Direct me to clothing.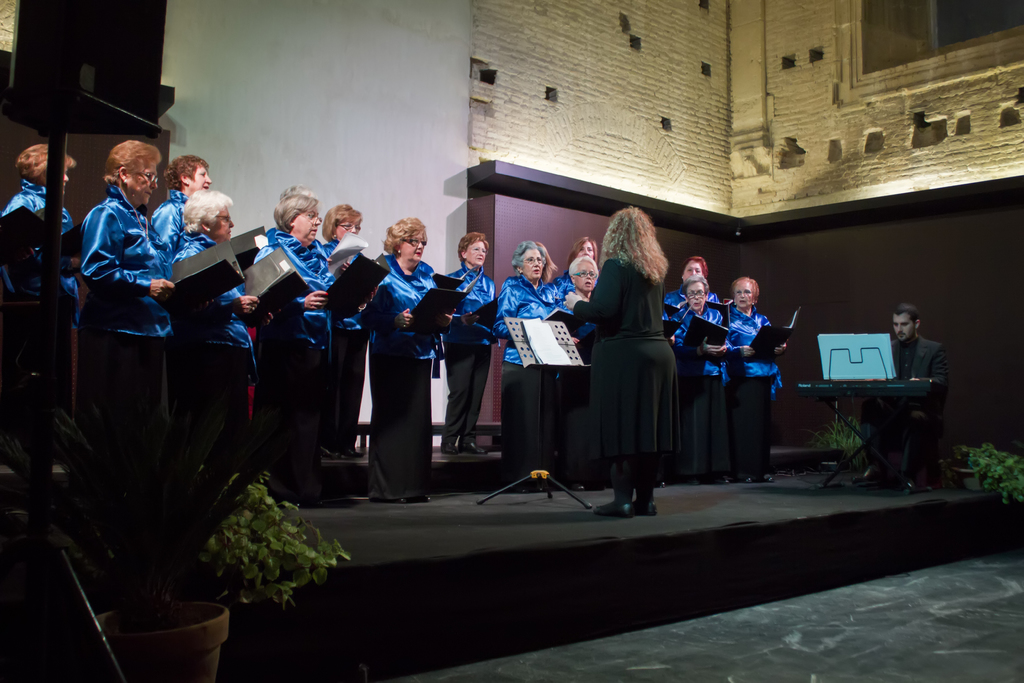
Direction: detection(866, 334, 945, 452).
